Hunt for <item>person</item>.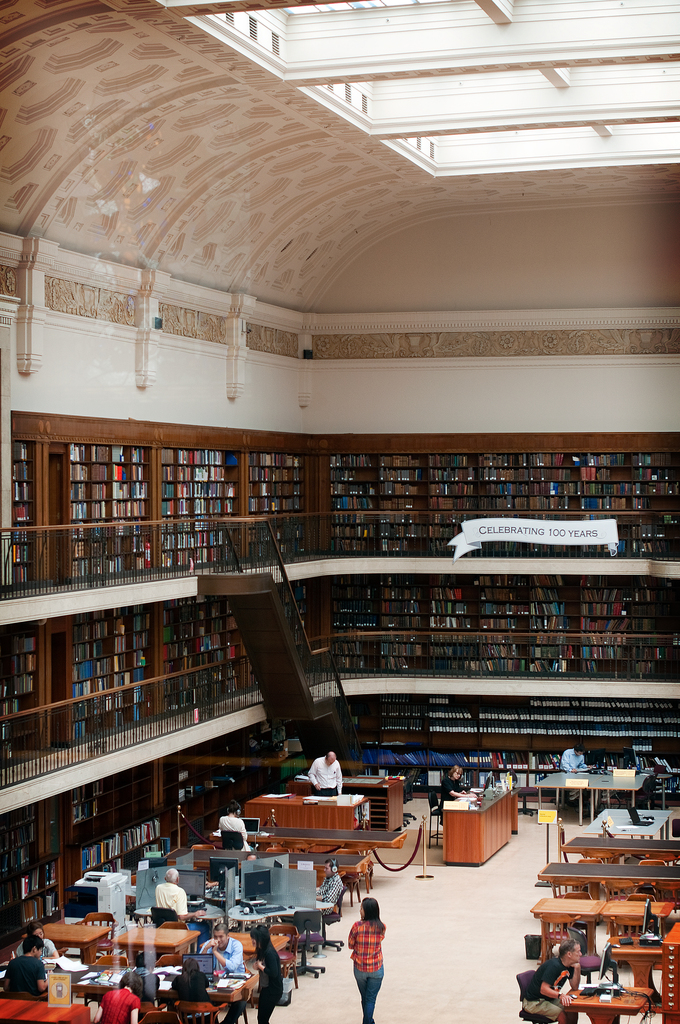
Hunted down at 518,936,585,1022.
